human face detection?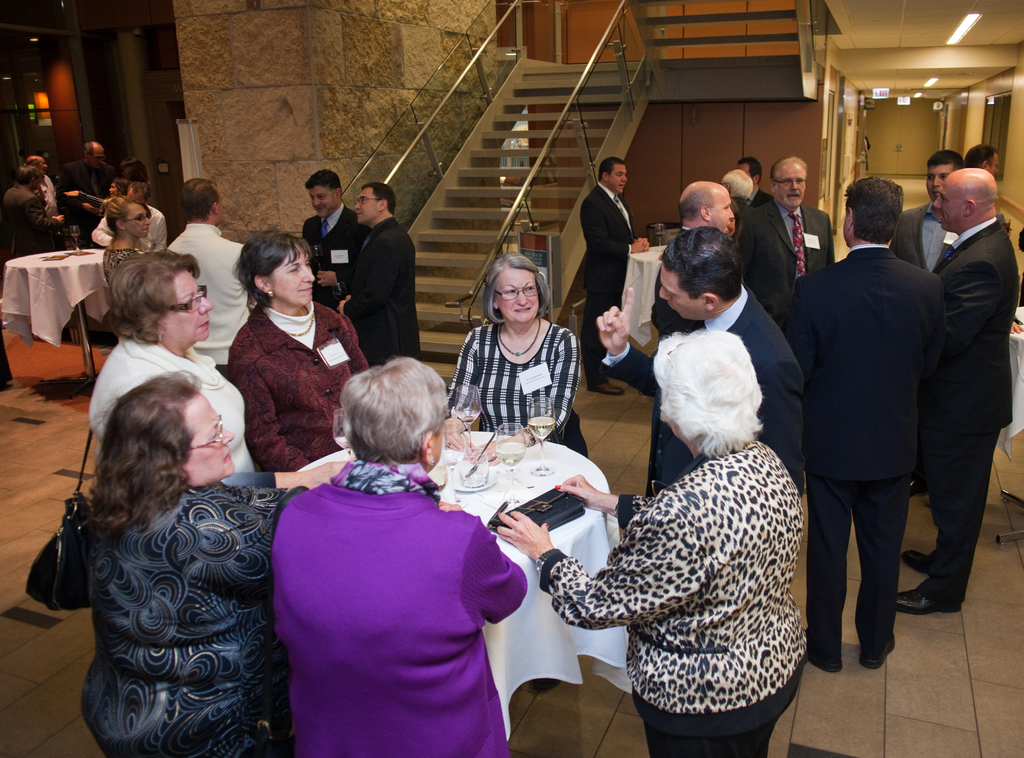
bbox=(929, 160, 956, 207)
